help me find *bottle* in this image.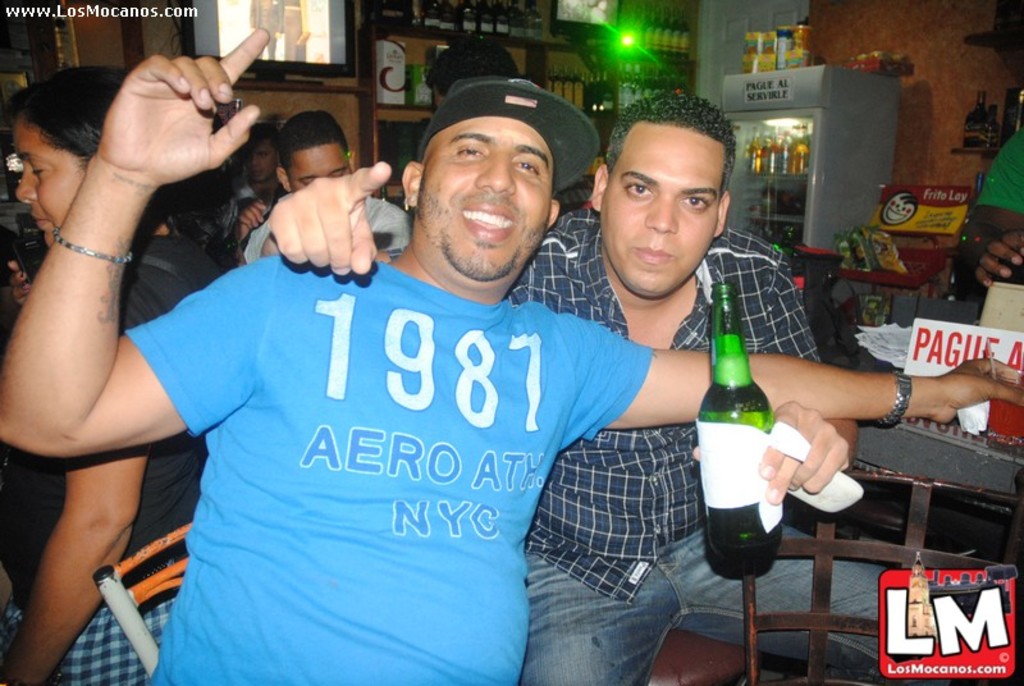
Found it: <box>983,99,1002,146</box>.
